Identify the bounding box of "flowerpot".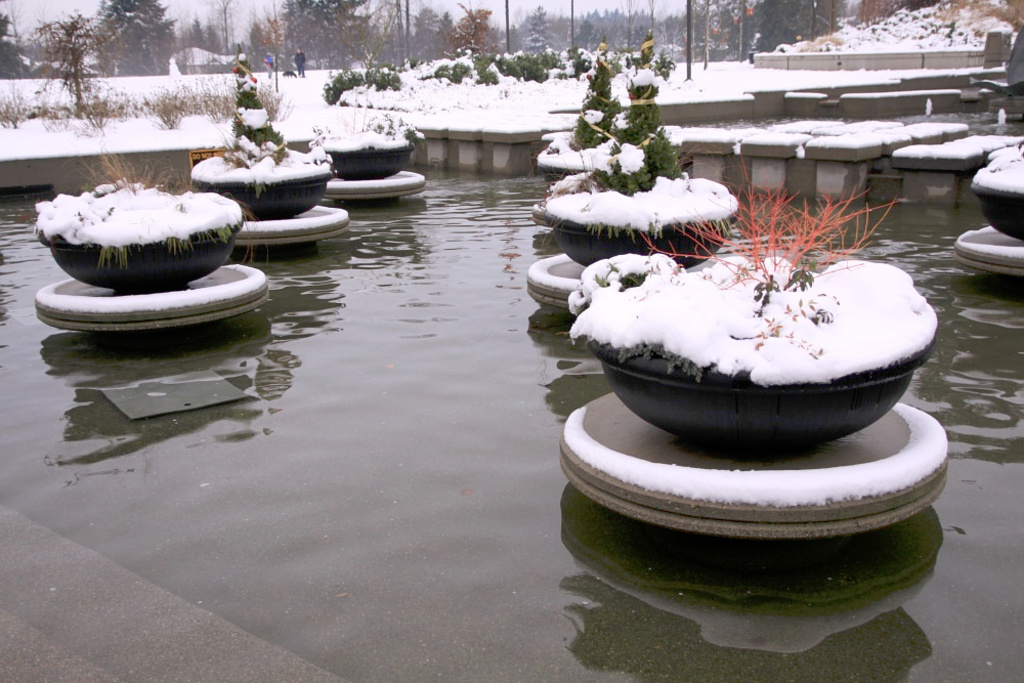
x1=589 y1=336 x2=937 y2=461.
